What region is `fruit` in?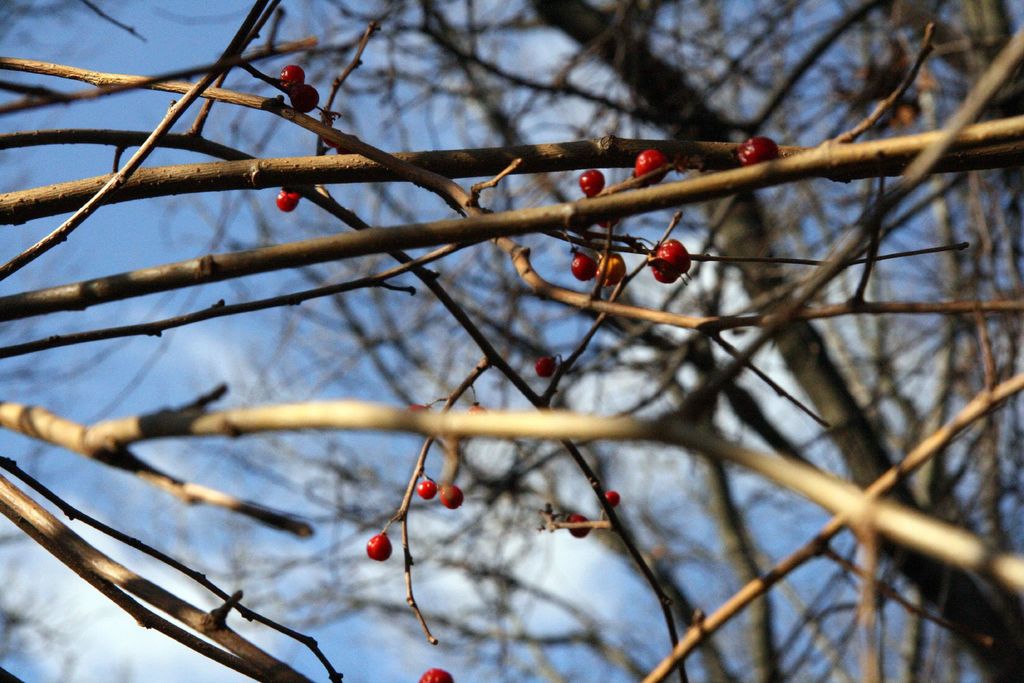
bbox(655, 238, 694, 283).
